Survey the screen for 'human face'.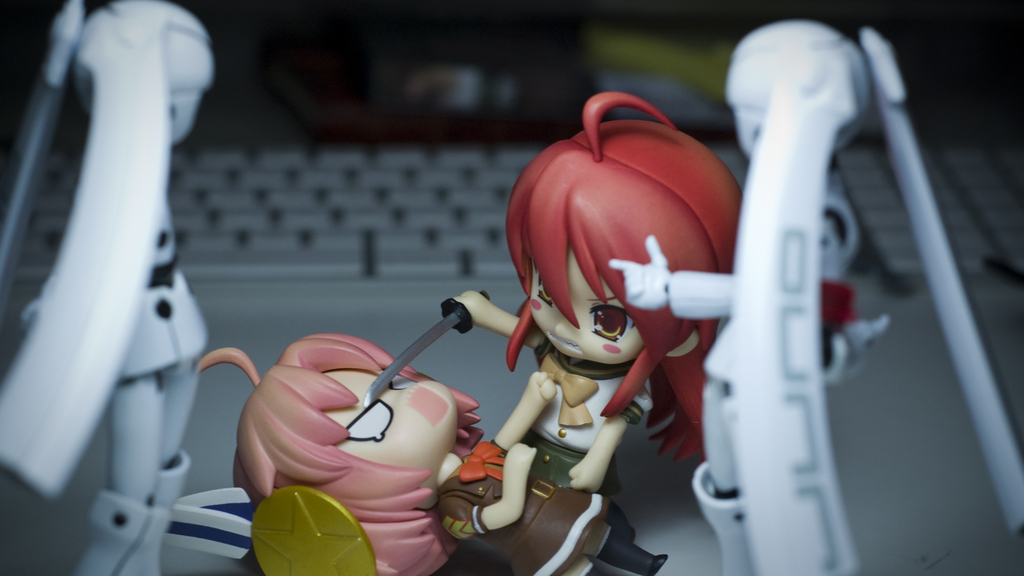
Survey found: 525/255/648/363.
